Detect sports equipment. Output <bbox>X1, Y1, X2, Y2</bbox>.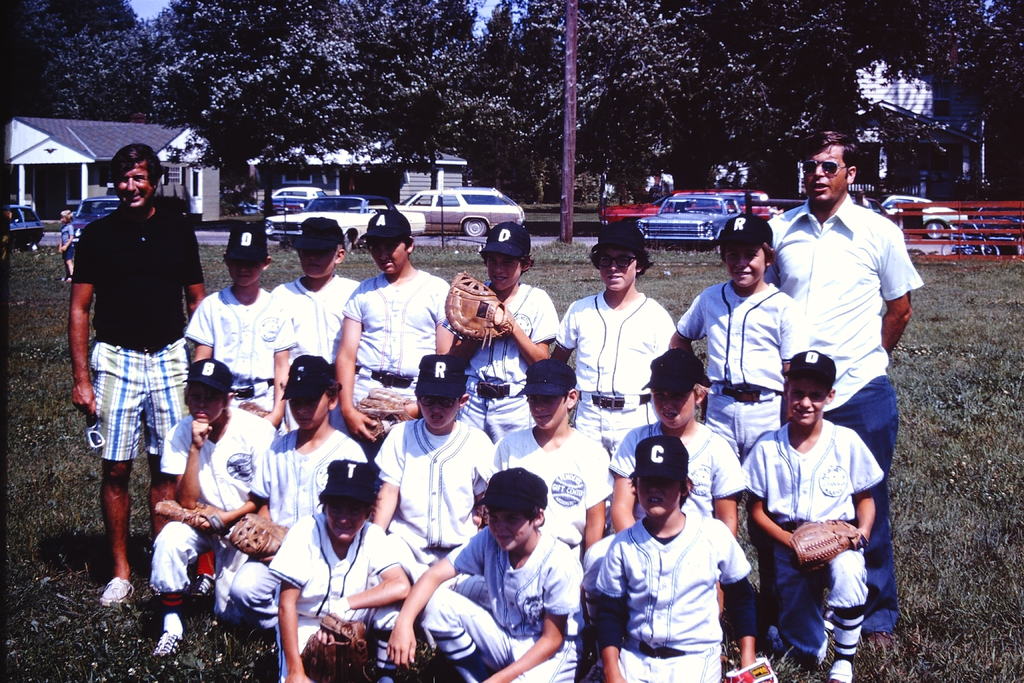
<bbox>444, 270, 514, 349</bbox>.
